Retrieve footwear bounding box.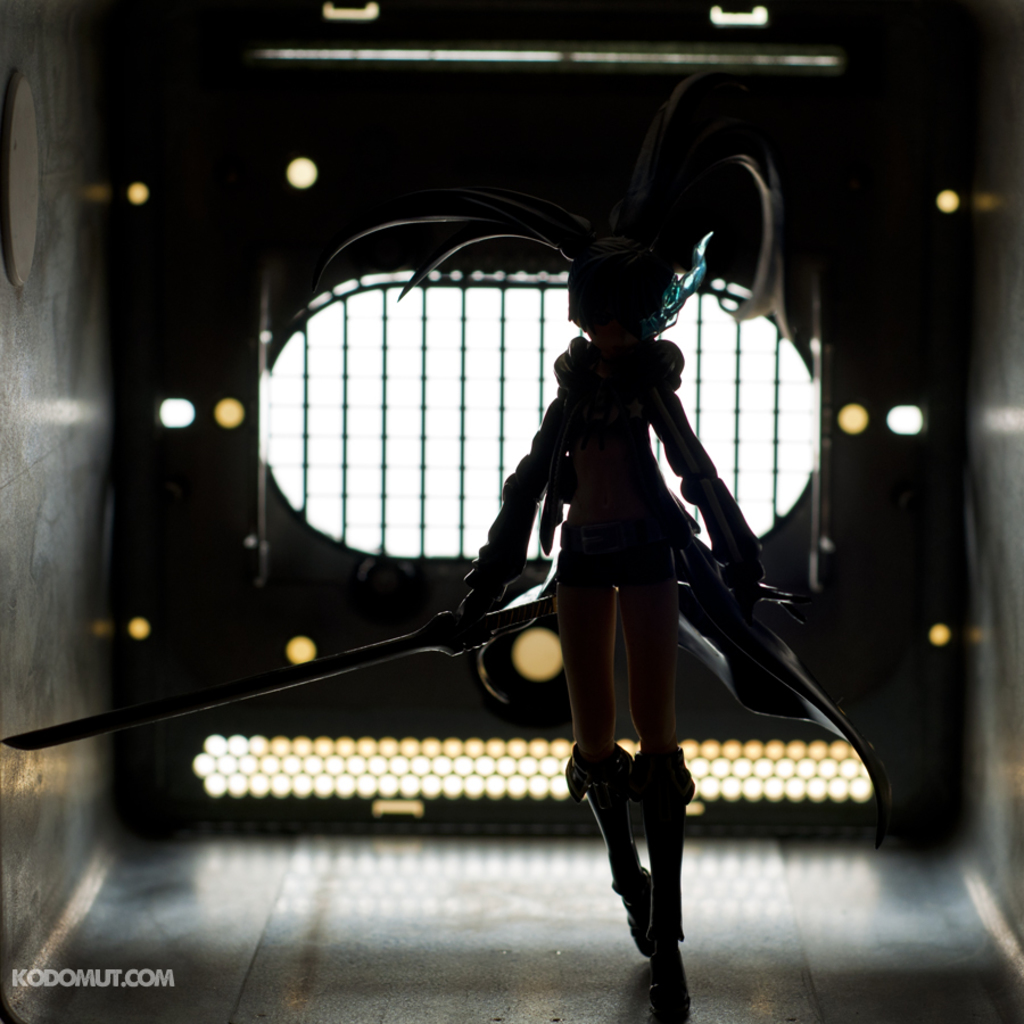
Bounding box: x1=629, y1=860, x2=658, y2=959.
